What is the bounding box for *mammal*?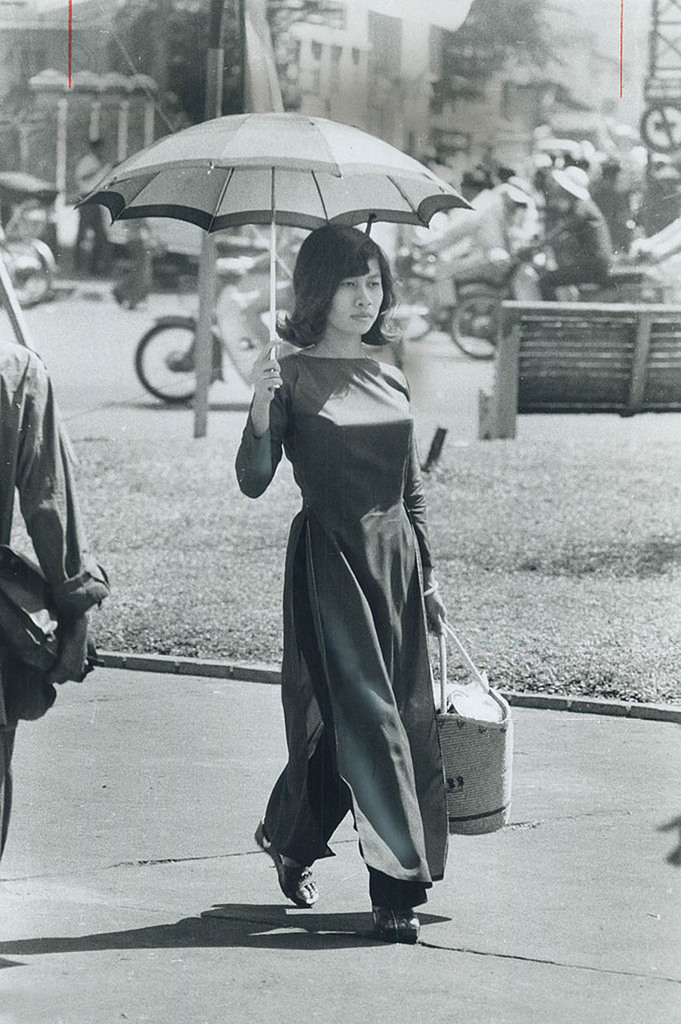
rect(415, 166, 504, 320).
